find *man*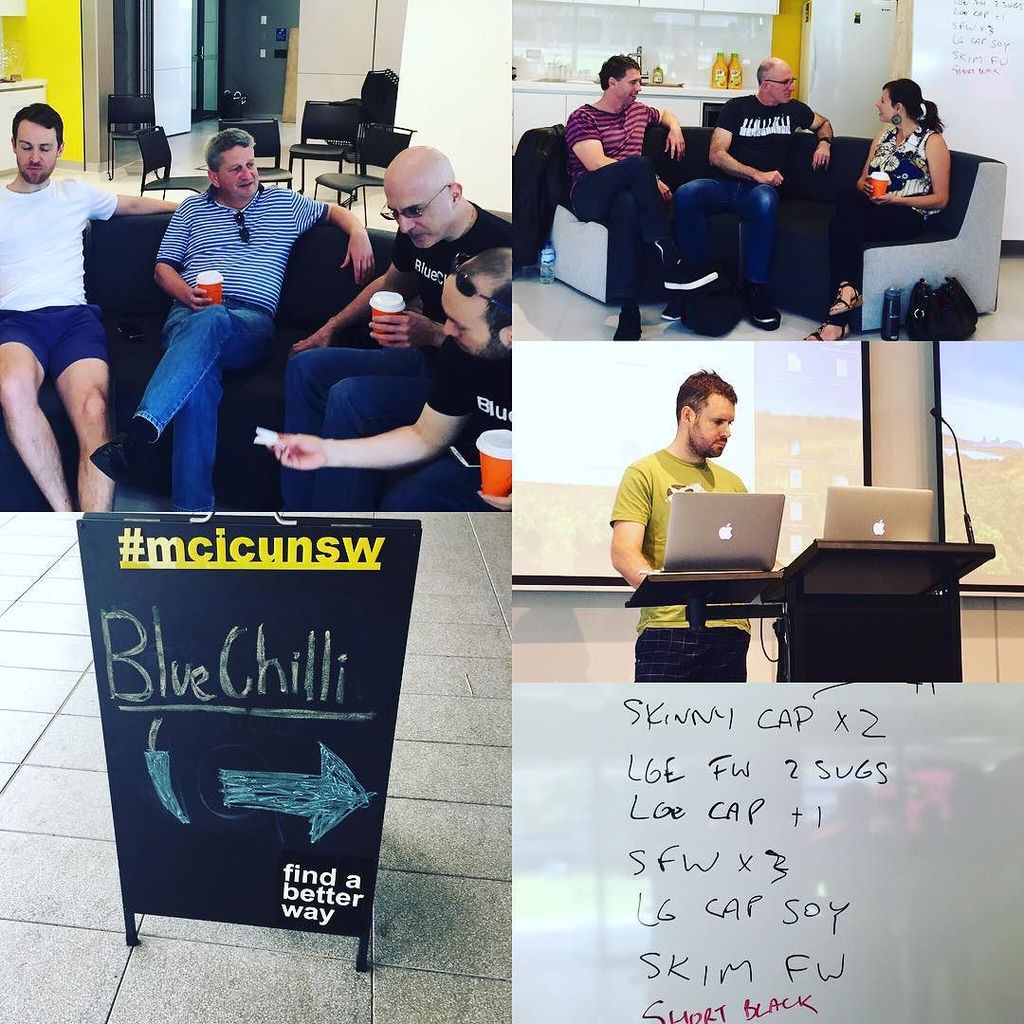
<region>0, 96, 183, 516</region>
